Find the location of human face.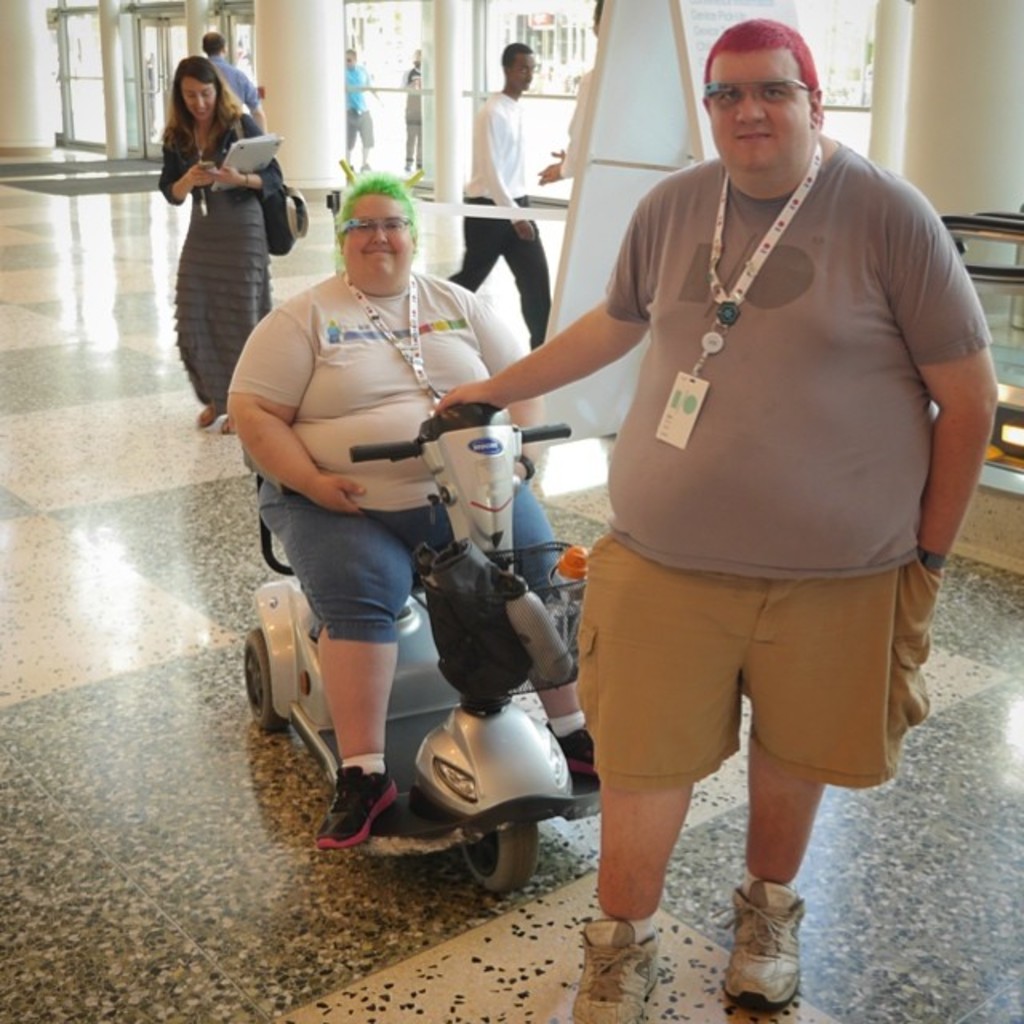
Location: l=344, t=182, r=406, b=278.
